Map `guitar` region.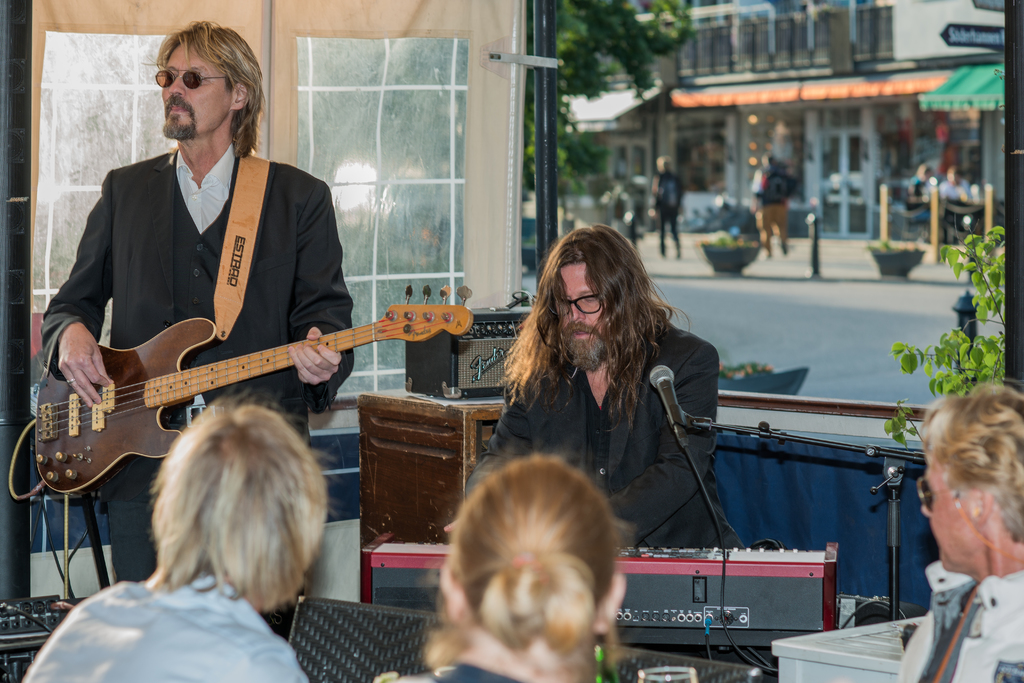
Mapped to crop(23, 281, 448, 509).
